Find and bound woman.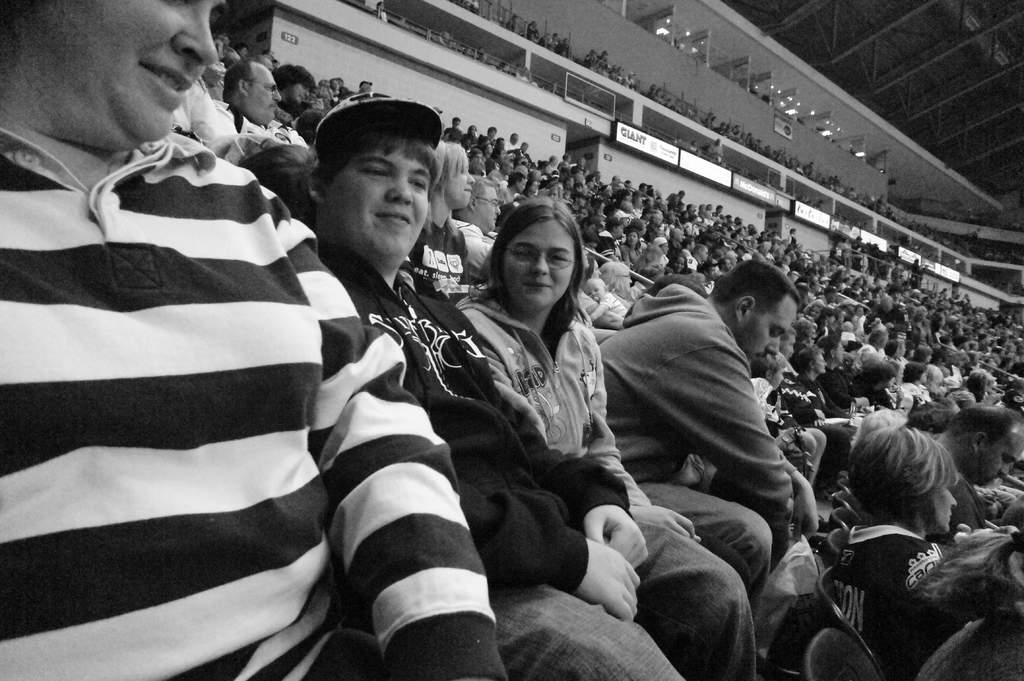
Bound: (900, 360, 935, 412).
